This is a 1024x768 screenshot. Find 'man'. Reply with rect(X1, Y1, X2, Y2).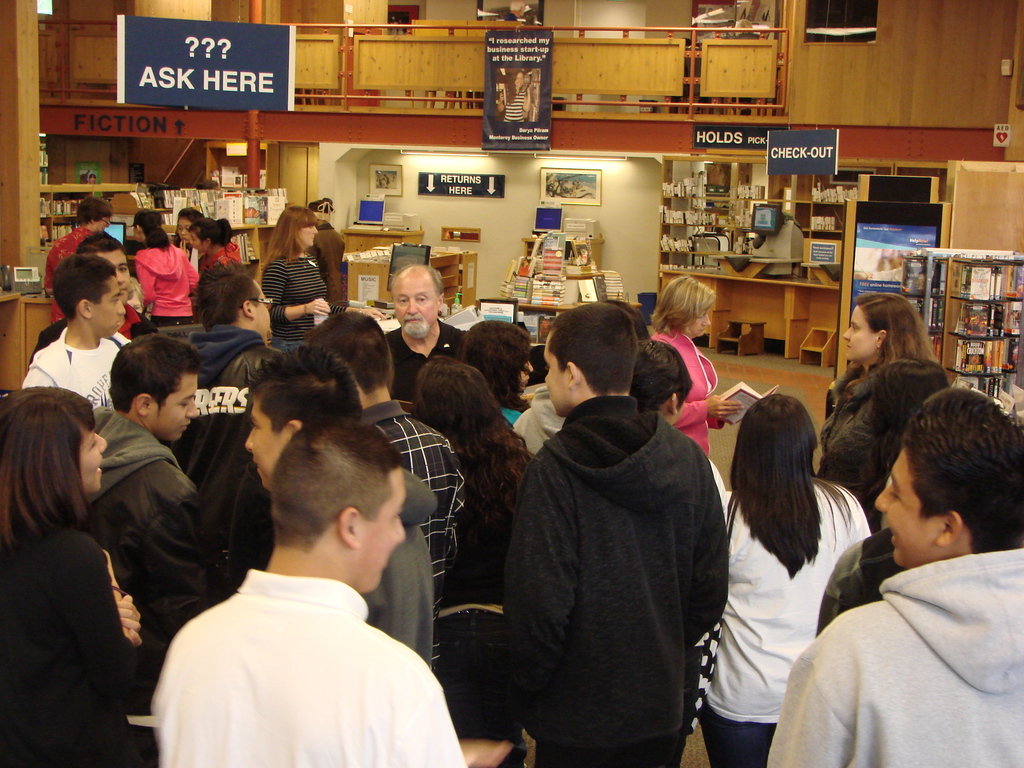
rect(503, 302, 730, 767).
